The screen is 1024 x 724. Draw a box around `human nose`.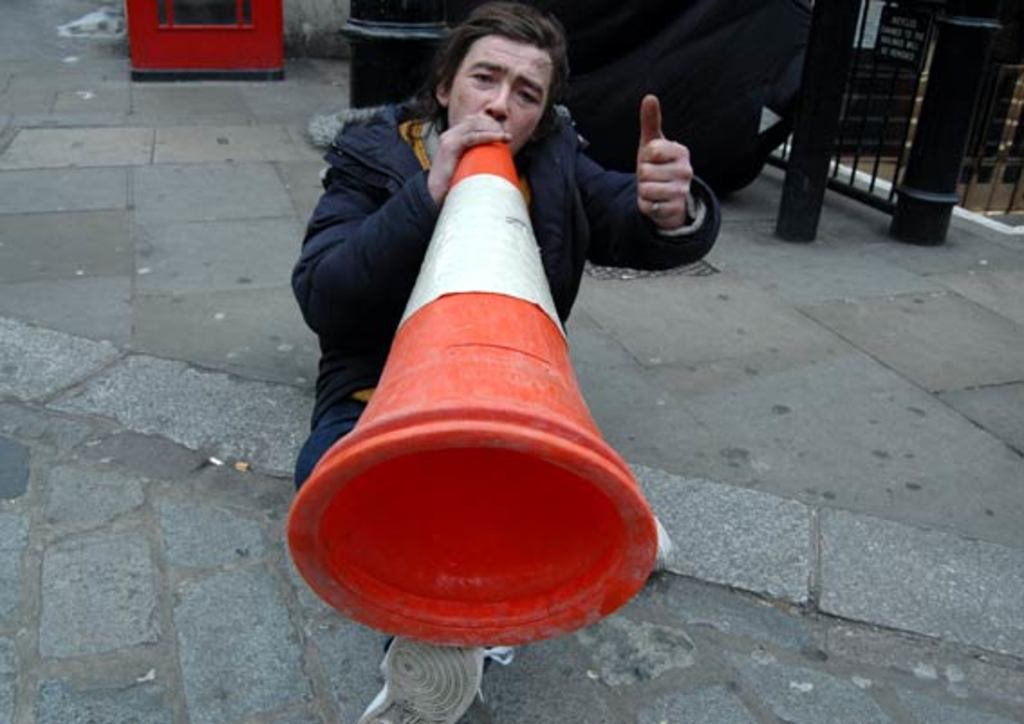
482, 81, 511, 117.
